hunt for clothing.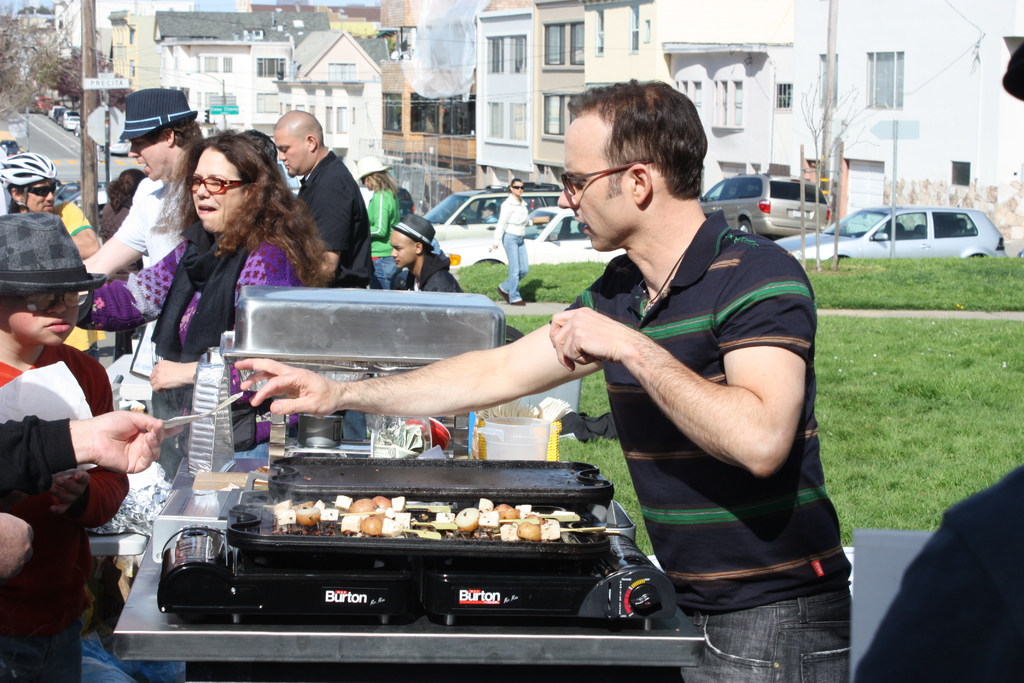
Hunted down at (289, 146, 390, 290).
